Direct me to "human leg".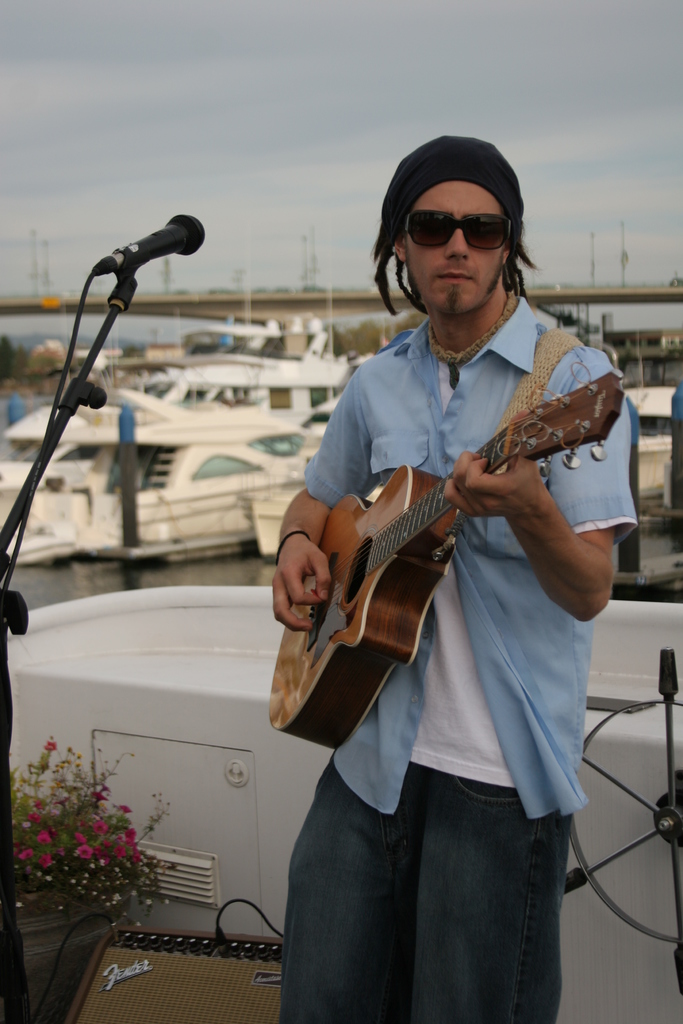
Direction: BBox(283, 710, 420, 1023).
